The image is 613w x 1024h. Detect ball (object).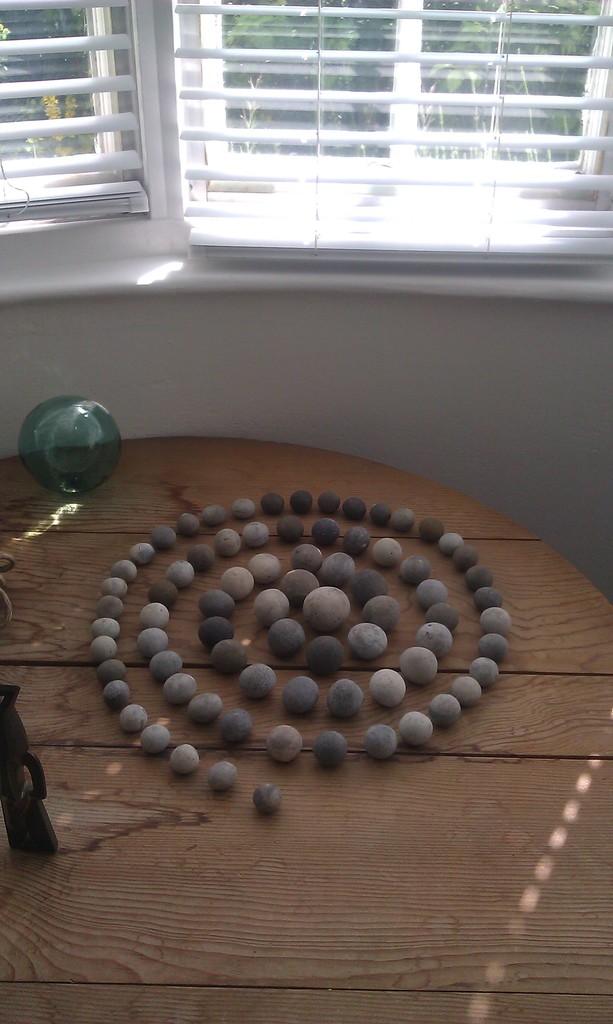
Detection: crop(309, 636, 346, 678).
